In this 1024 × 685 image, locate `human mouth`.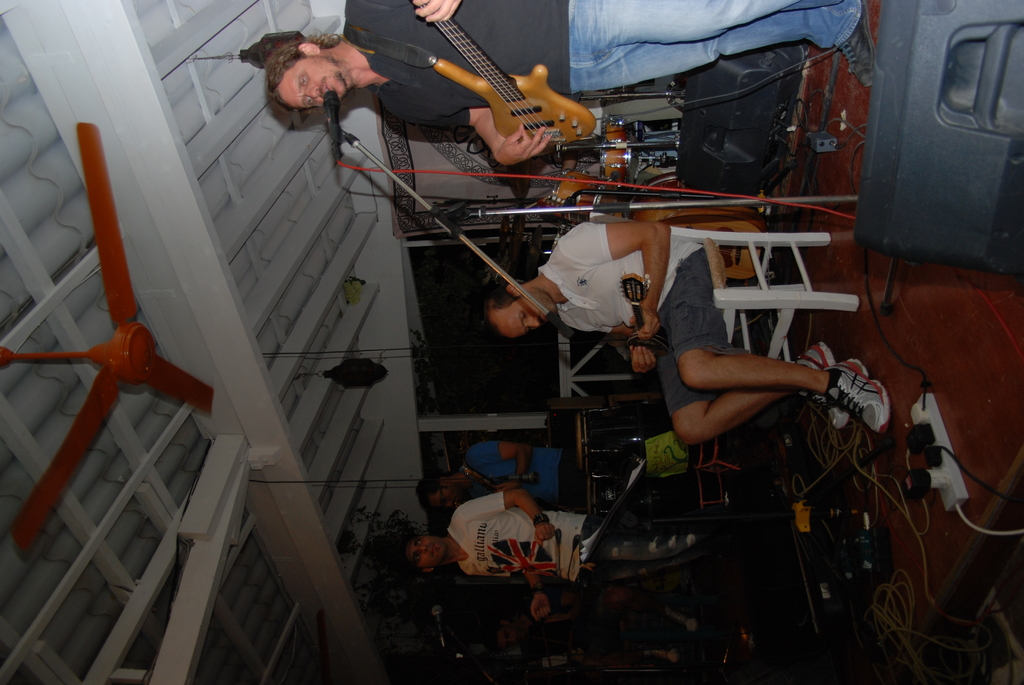
Bounding box: rect(319, 82, 335, 102).
